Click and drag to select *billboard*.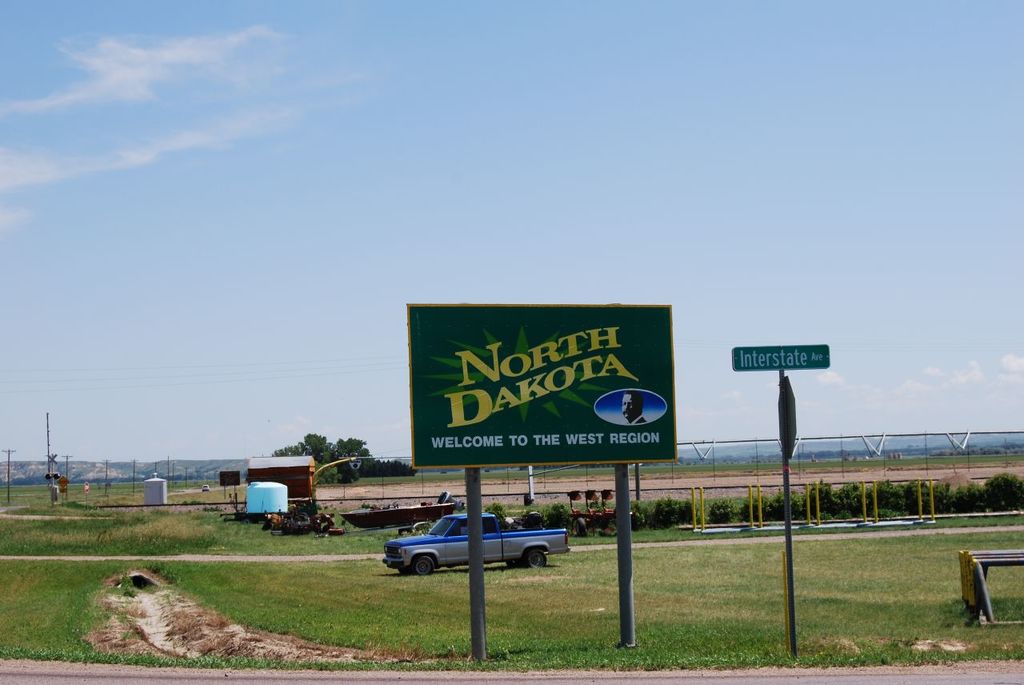
Selection: BBox(729, 341, 834, 375).
